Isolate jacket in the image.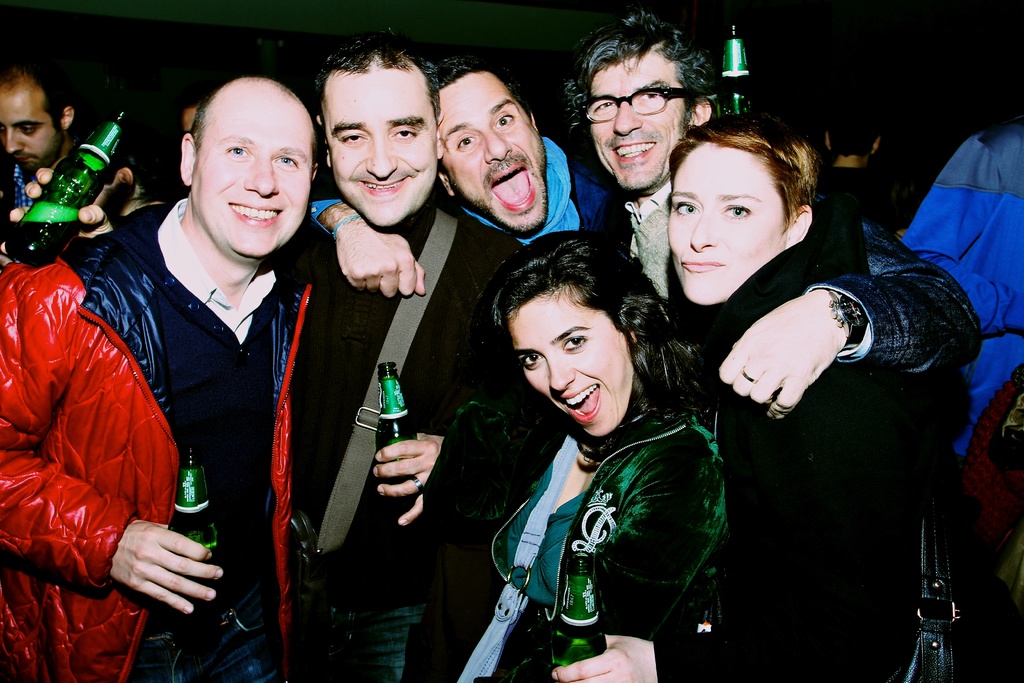
Isolated region: bbox=[902, 120, 1023, 458].
